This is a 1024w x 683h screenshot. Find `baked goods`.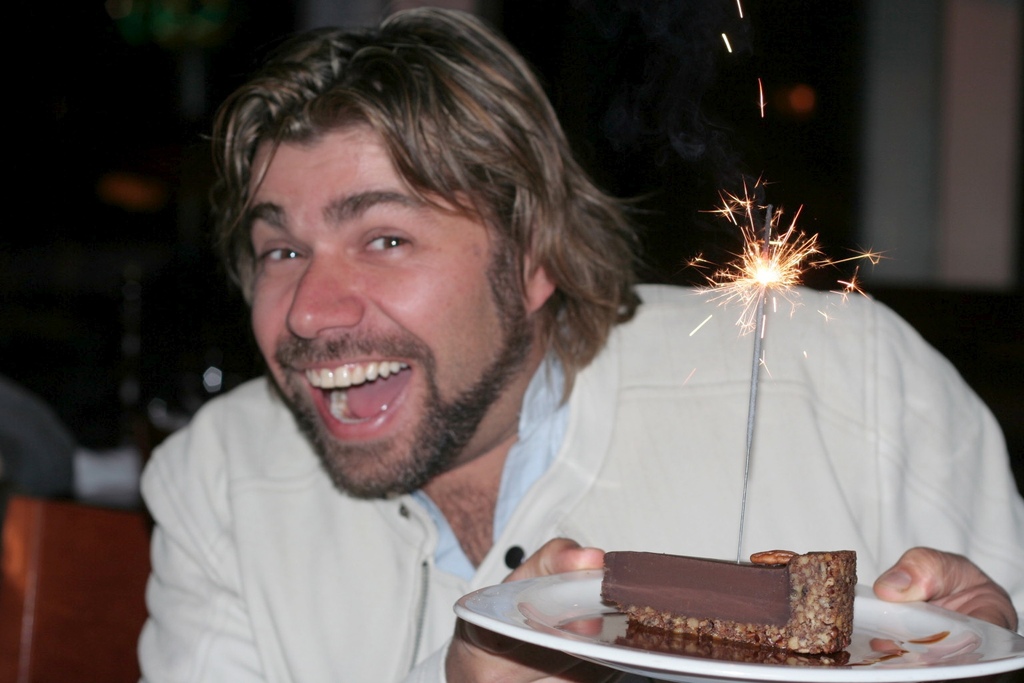
Bounding box: detection(540, 560, 879, 672).
